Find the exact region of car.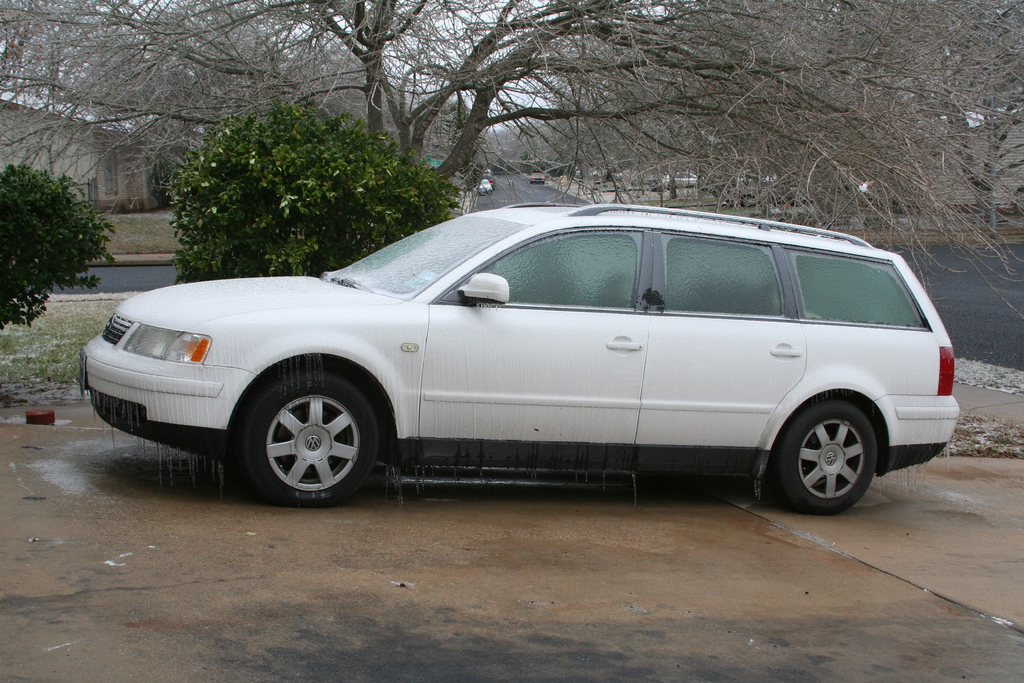
Exact region: <bbox>61, 204, 971, 522</bbox>.
